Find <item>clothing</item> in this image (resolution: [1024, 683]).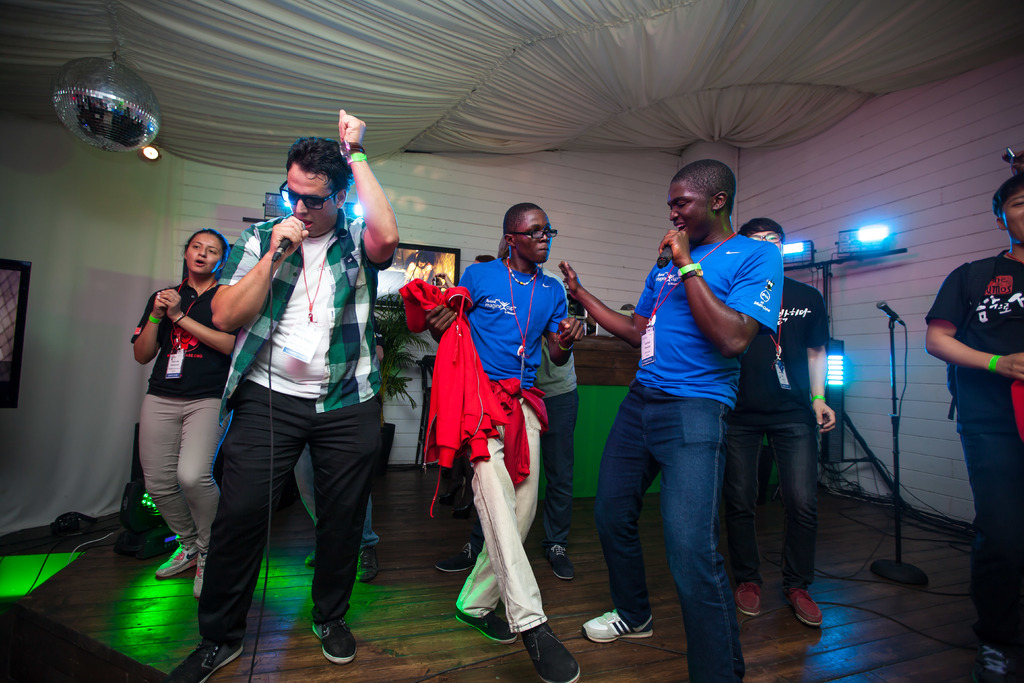
[400,279,499,516].
